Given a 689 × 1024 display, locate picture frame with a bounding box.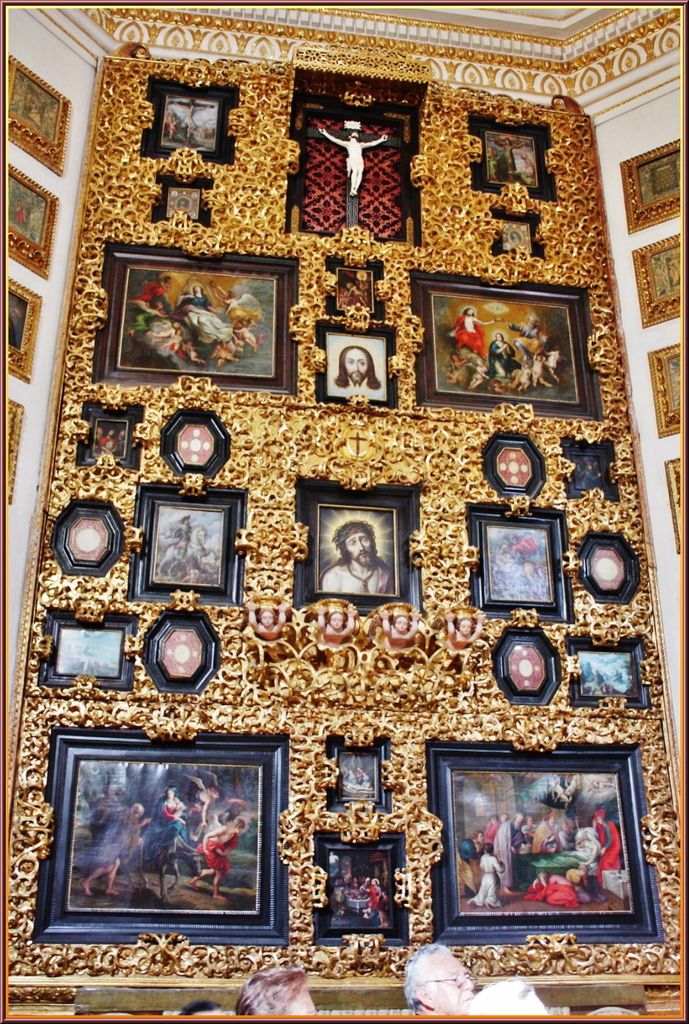
Located: [left=296, top=476, right=428, bottom=611].
